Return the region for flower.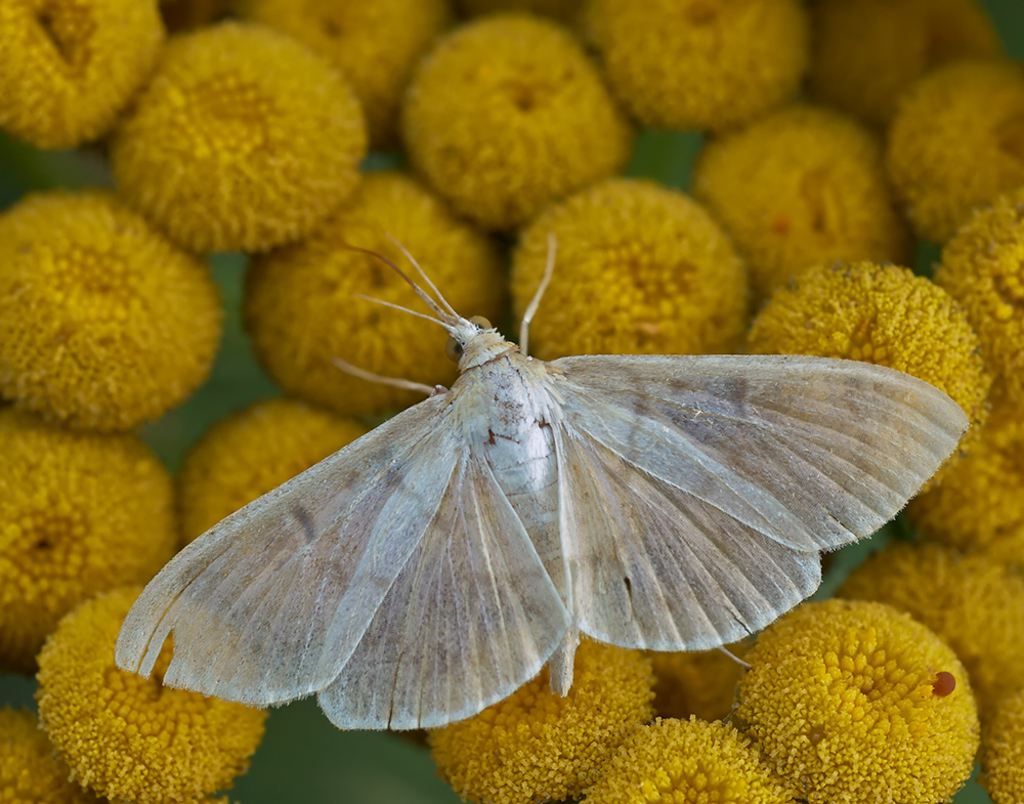
x1=807, y1=0, x2=1006, y2=114.
